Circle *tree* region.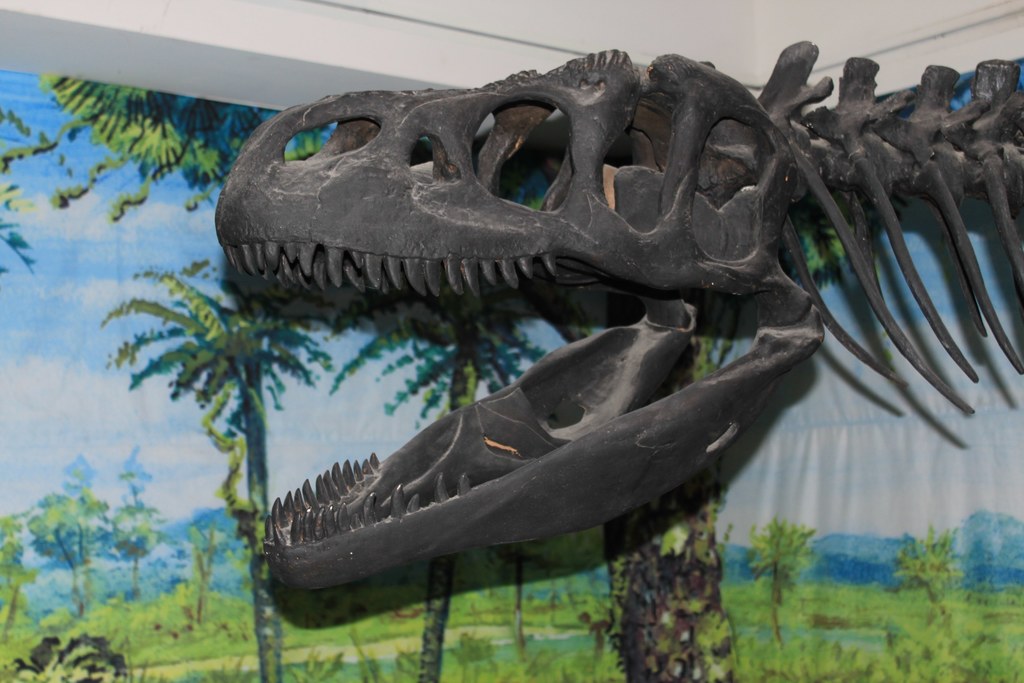
Region: bbox(0, 509, 33, 652).
